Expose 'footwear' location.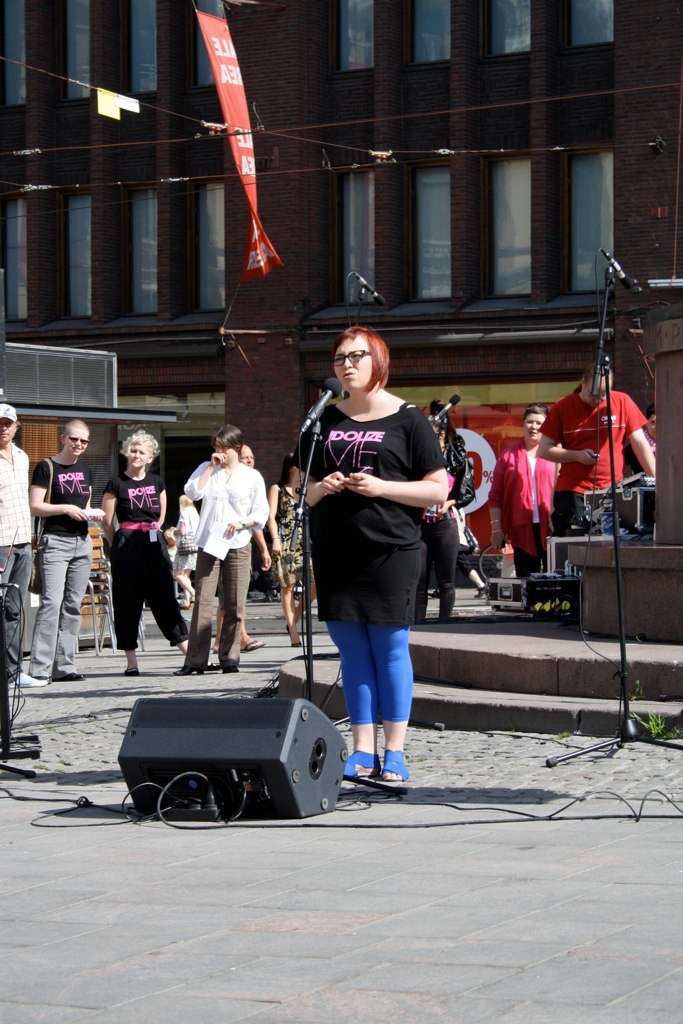
Exposed at [left=124, top=667, right=137, bottom=676].
